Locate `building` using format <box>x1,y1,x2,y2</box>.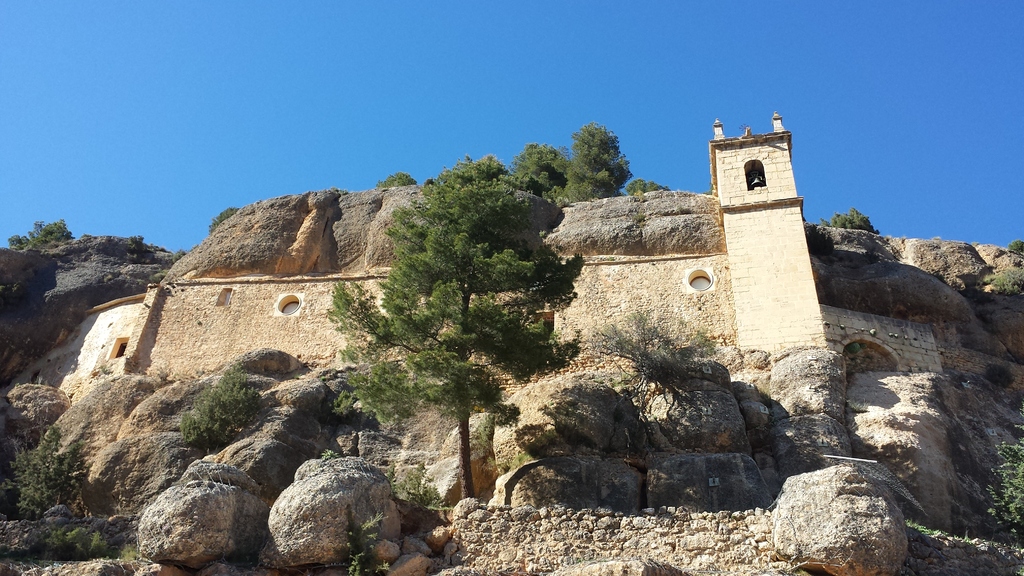
<box>18,113,939,391</box>.
